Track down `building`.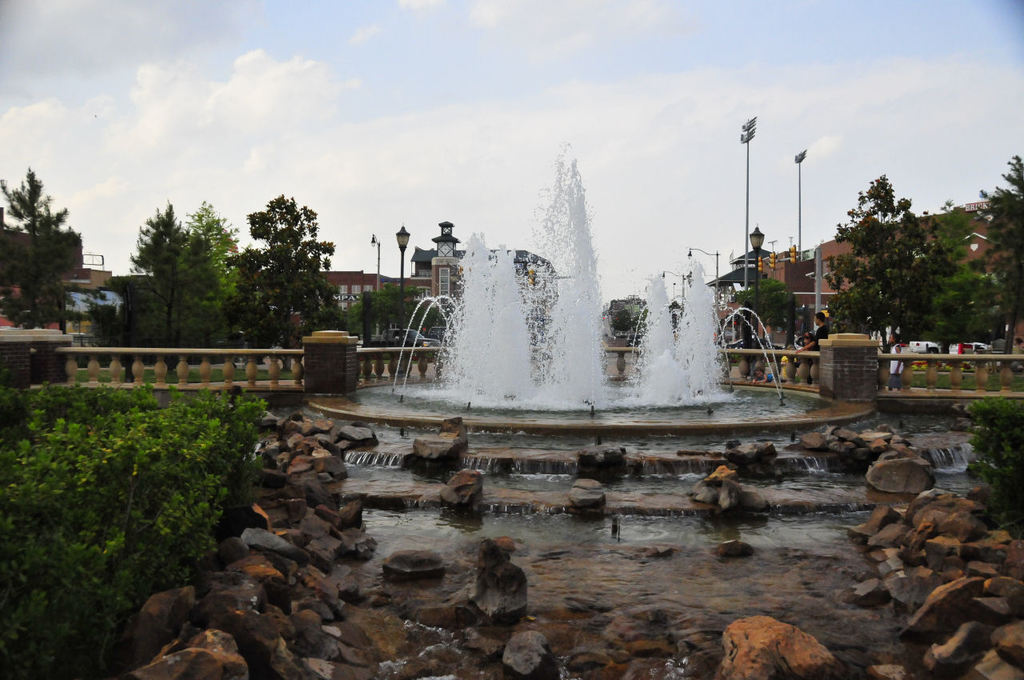
Tracked to [x1=0, y1=230, x2=114, y2=331].
